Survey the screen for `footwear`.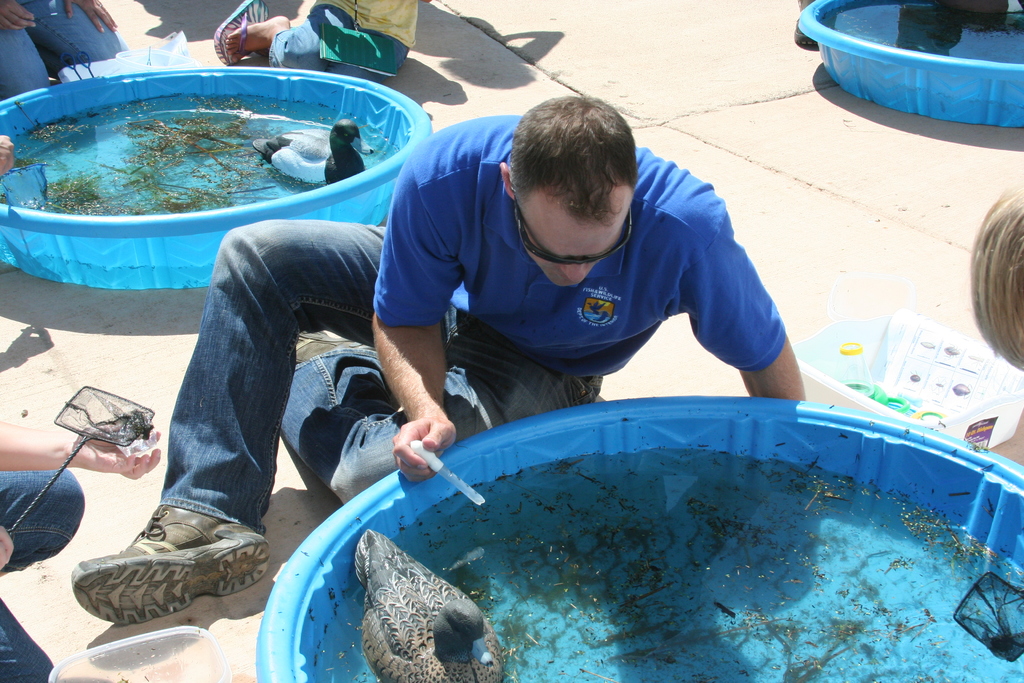
Survey found: <region>72, 507, 269, 624</region>.
